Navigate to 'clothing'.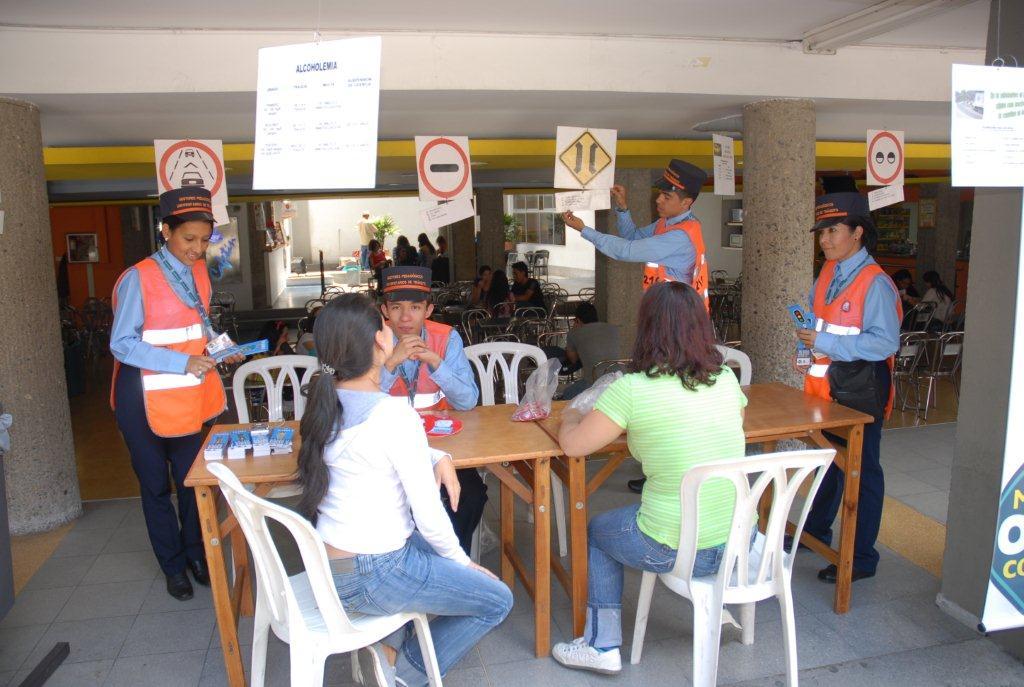
Navigation target: (581, 362, 757, 655).
